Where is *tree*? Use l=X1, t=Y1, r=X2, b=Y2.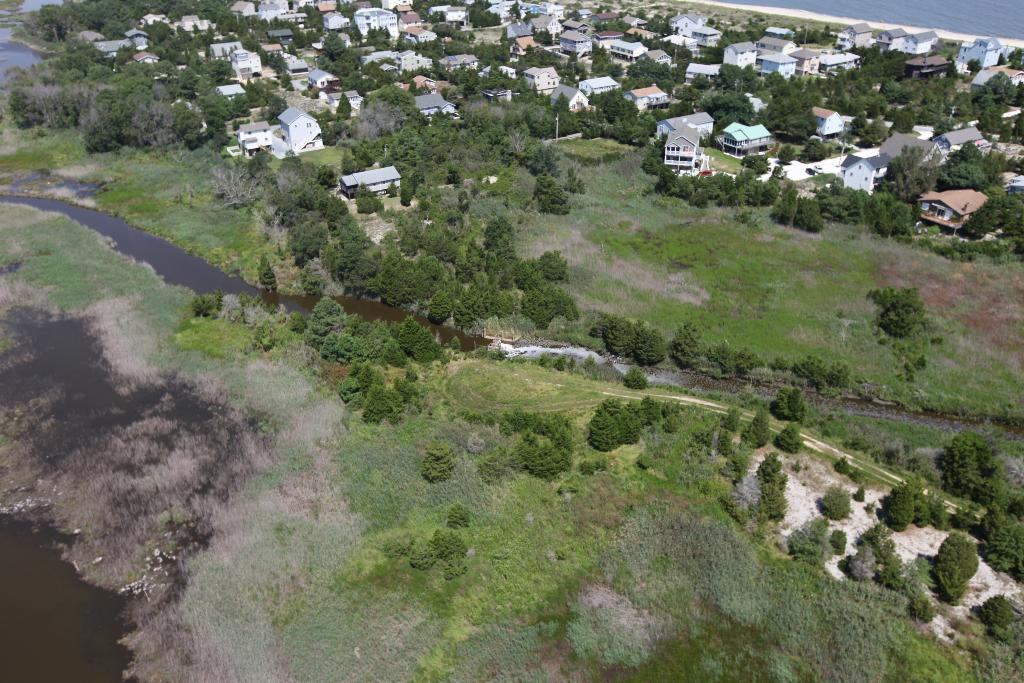
l=386, t=52, r=398, b=63.
